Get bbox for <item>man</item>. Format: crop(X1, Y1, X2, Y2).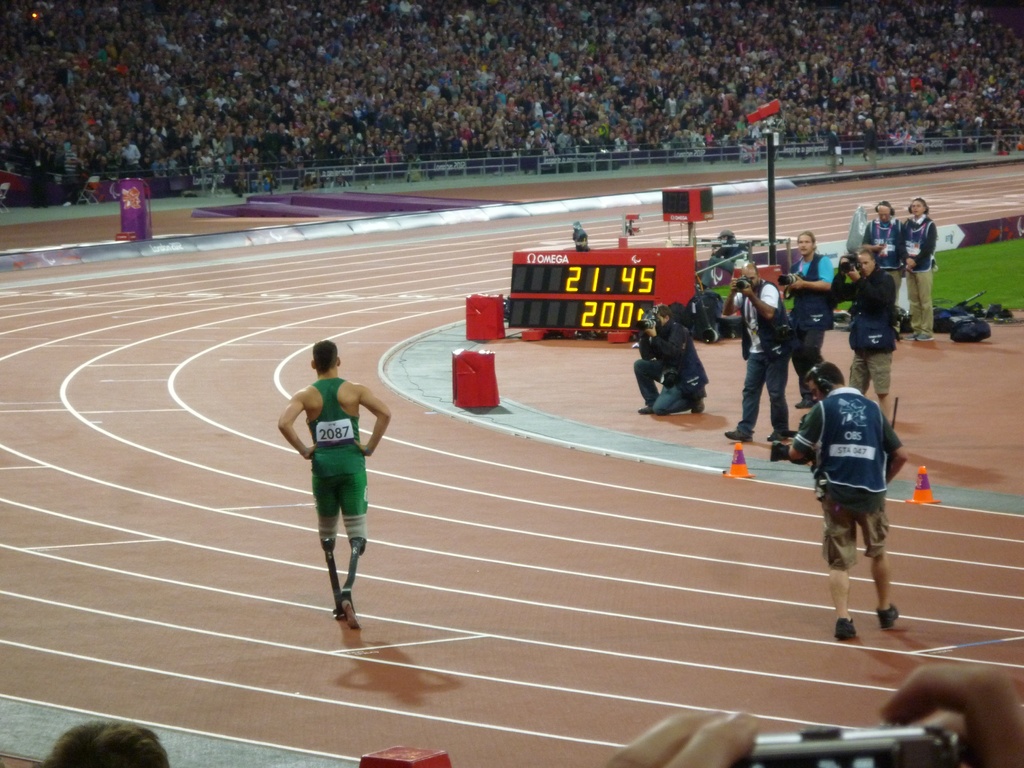
crop(898, 193, 938, 341).
